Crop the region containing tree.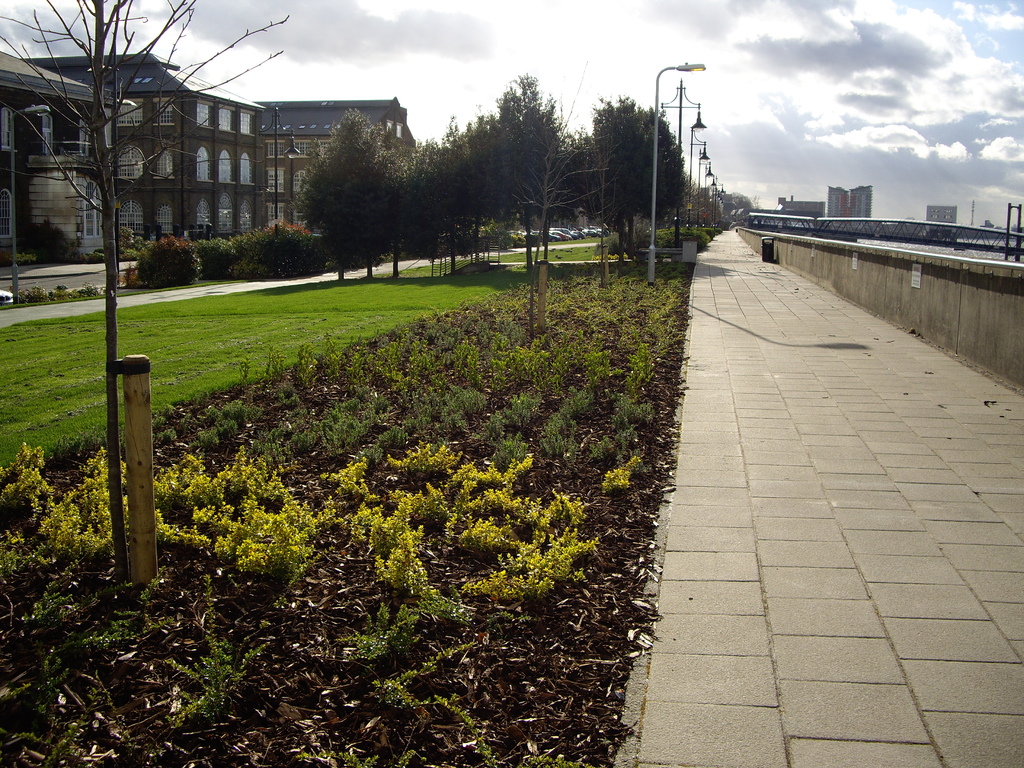
Crop region: Rect(297, 104, 407, 283).
